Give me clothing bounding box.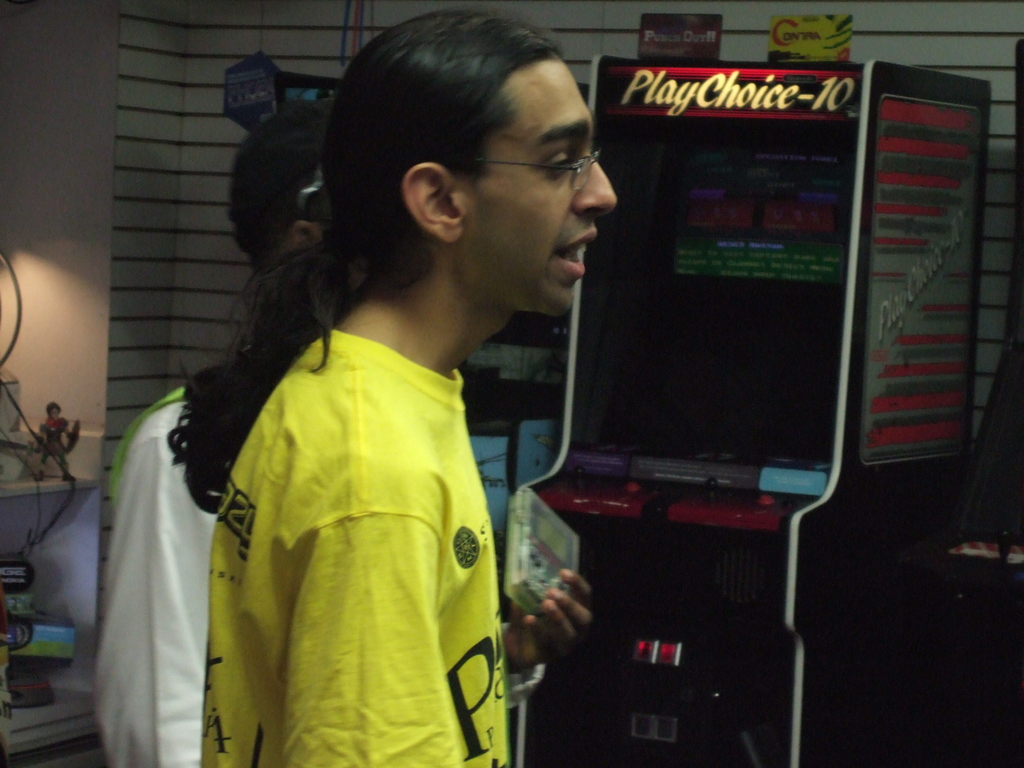
detection(203, 328, 515, 767).
